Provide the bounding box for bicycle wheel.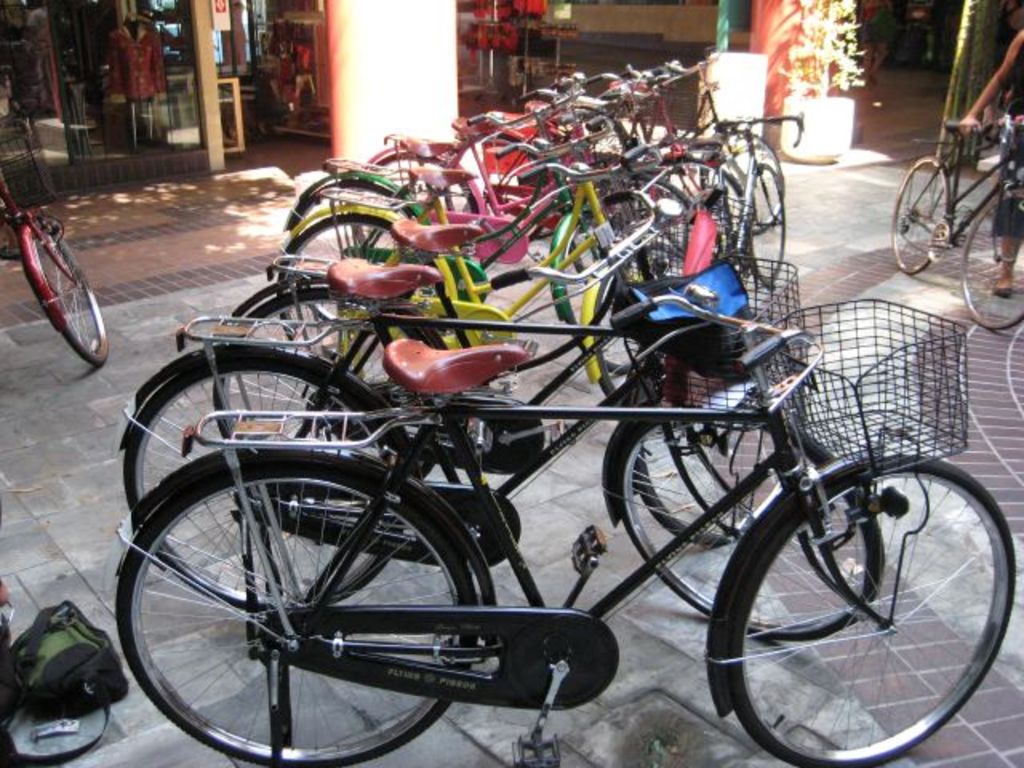
891/157/950/274.
